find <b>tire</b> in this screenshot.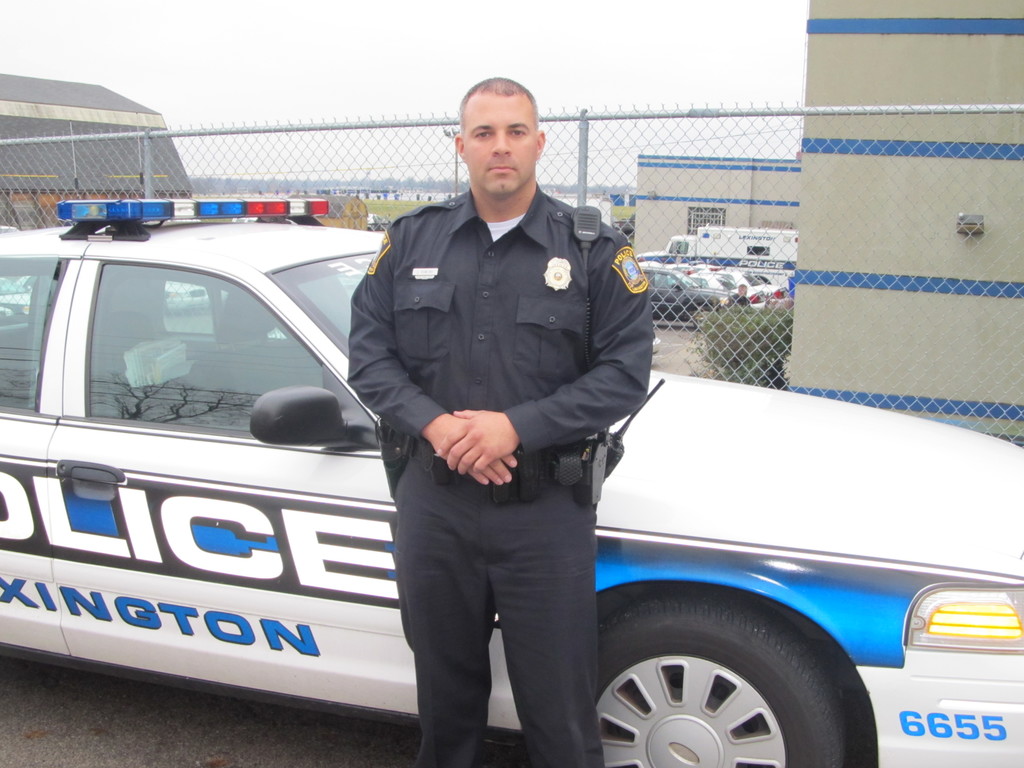
The bounding box for <b>tire</b> is left=694, top=303, right=718, bottom=333.
